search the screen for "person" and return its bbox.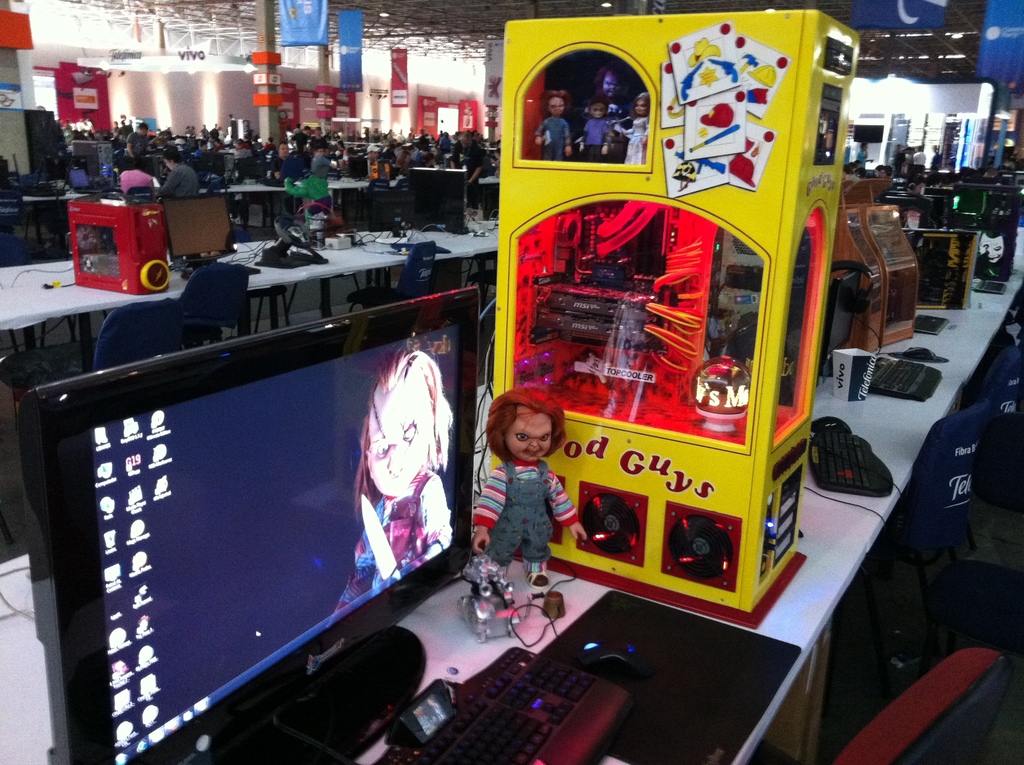
Found: bbox=(618, 93, 657, 164).
